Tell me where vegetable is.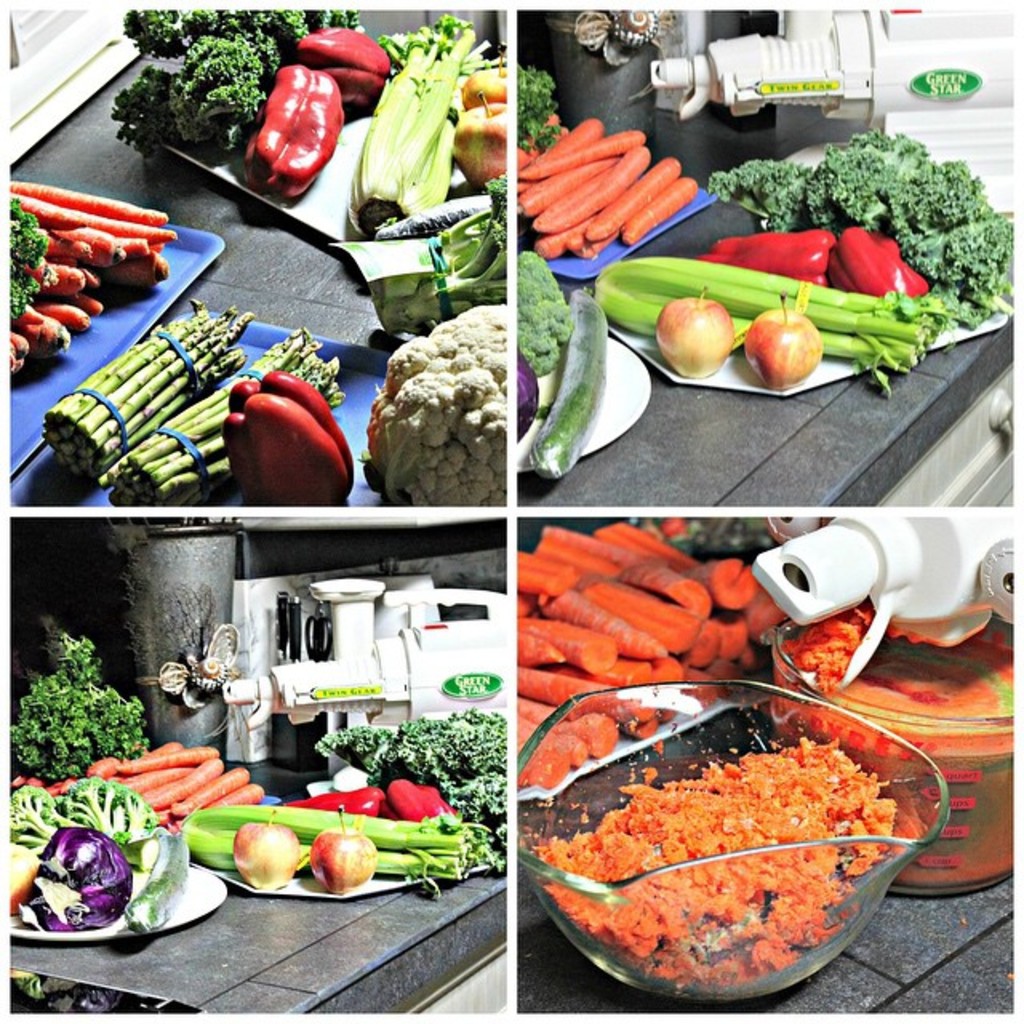
vegetable is at Rect(296, 21, 384, 101).
